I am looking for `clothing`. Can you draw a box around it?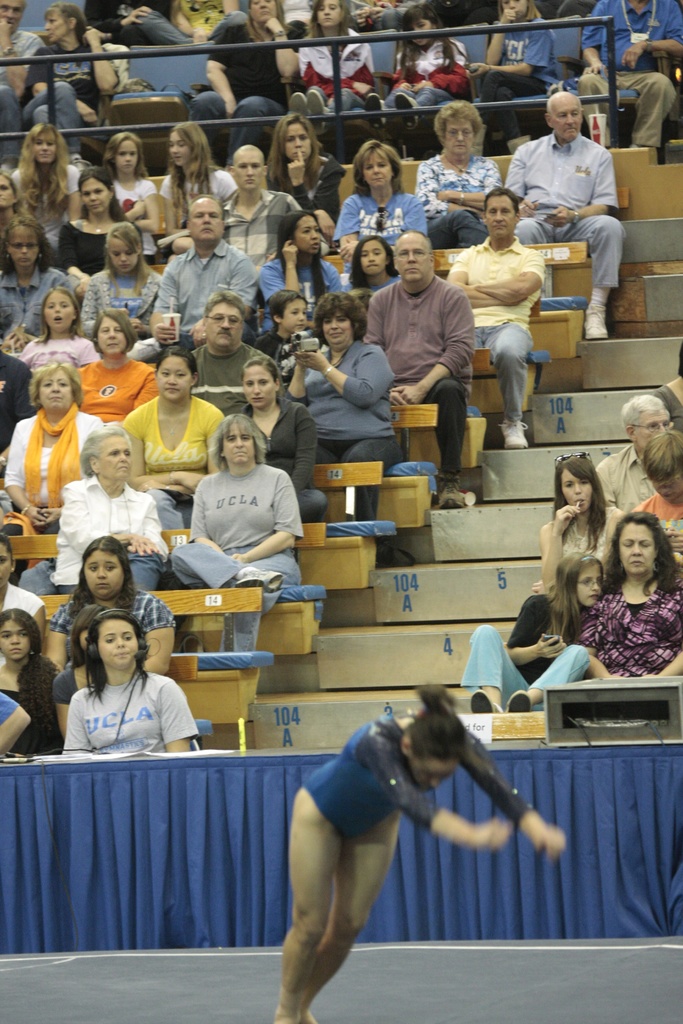
Sure, the bounding box is [1,24,46,162].
